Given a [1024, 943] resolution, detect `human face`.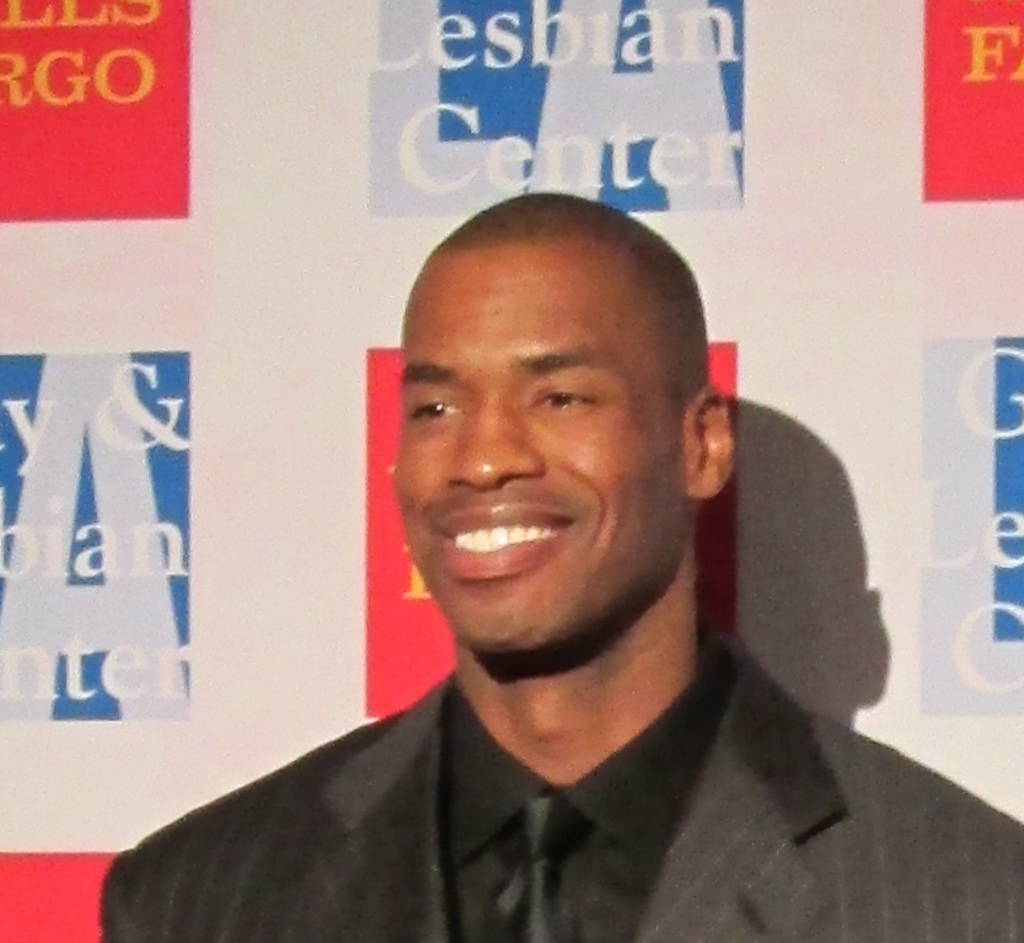
[x1=396, y1=250, x2=686, y2=658].
